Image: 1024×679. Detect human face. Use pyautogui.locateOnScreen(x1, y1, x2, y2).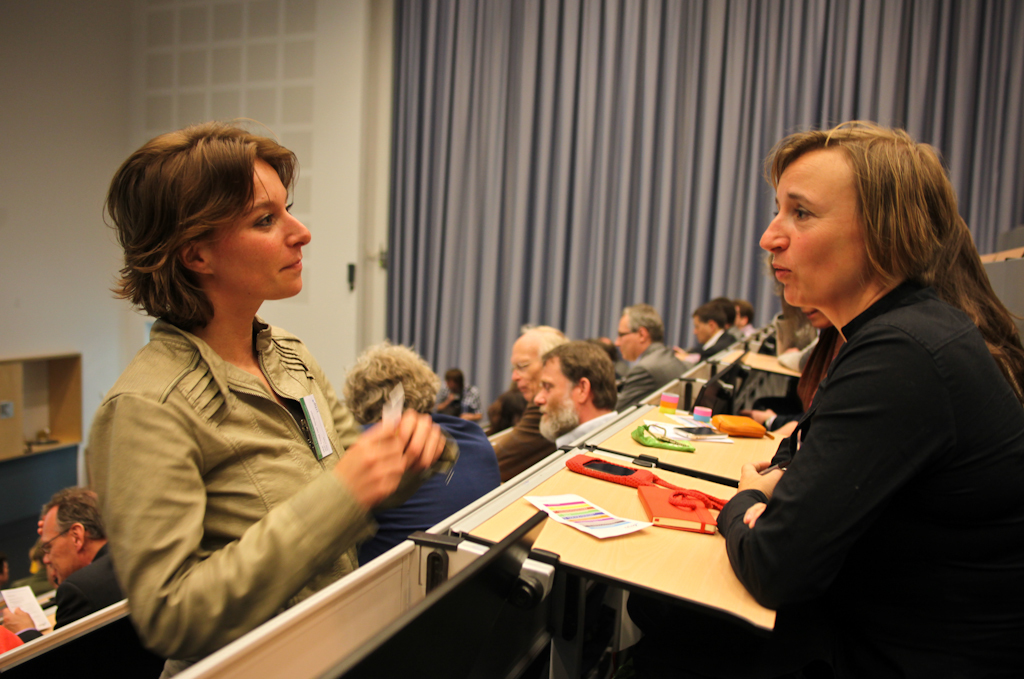
pyautogui.locateOnScreen(534, 355, 578, 422).
